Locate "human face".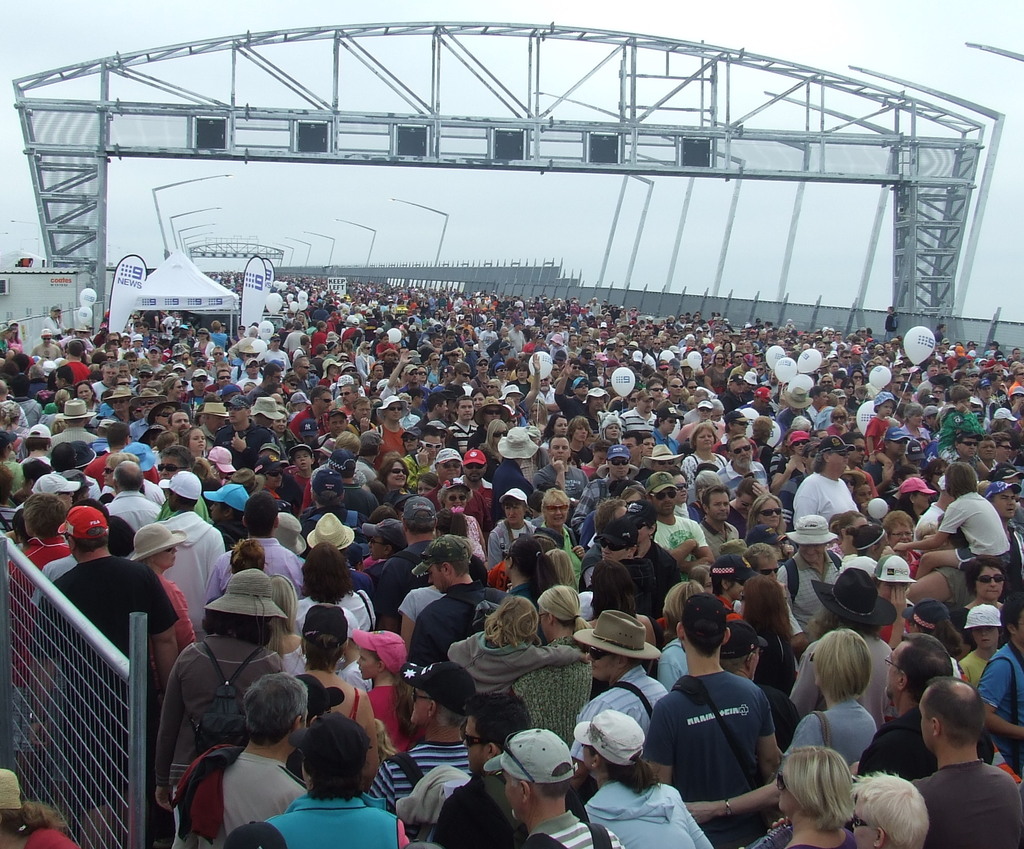
Bounding box: select_region(980, 440, 996, 457).
